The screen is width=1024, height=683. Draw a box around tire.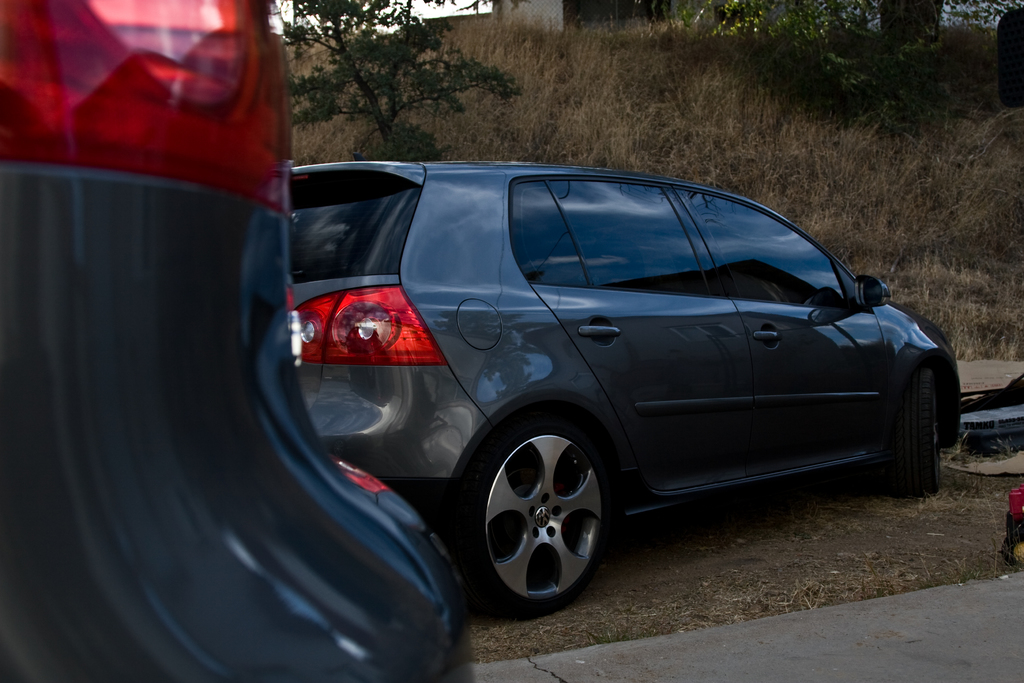
rect(894, 363, 942, 493).
